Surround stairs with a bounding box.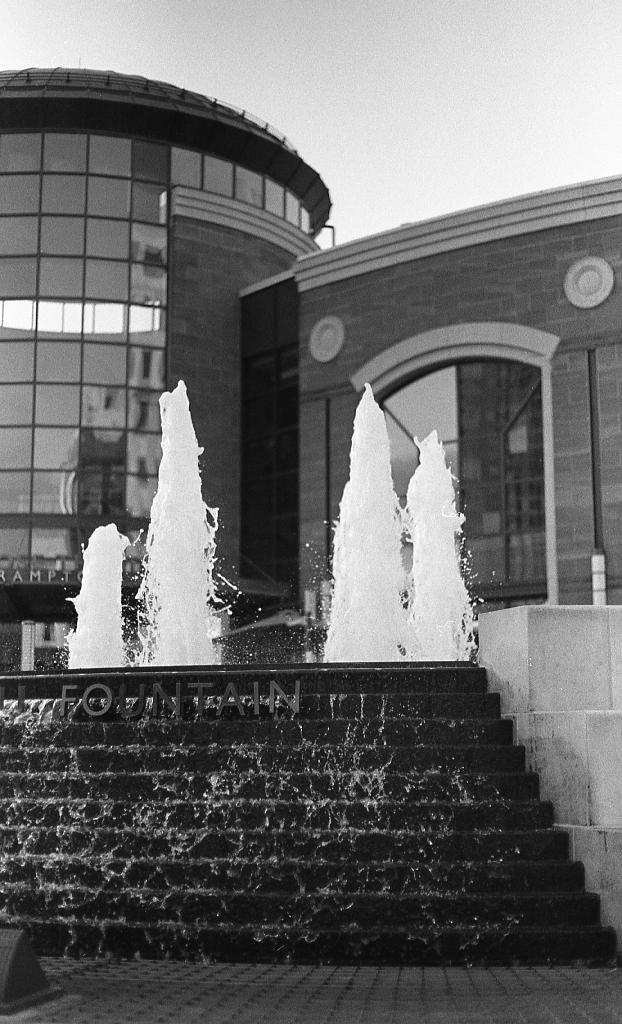
crop(0, 657, 621, 965).
